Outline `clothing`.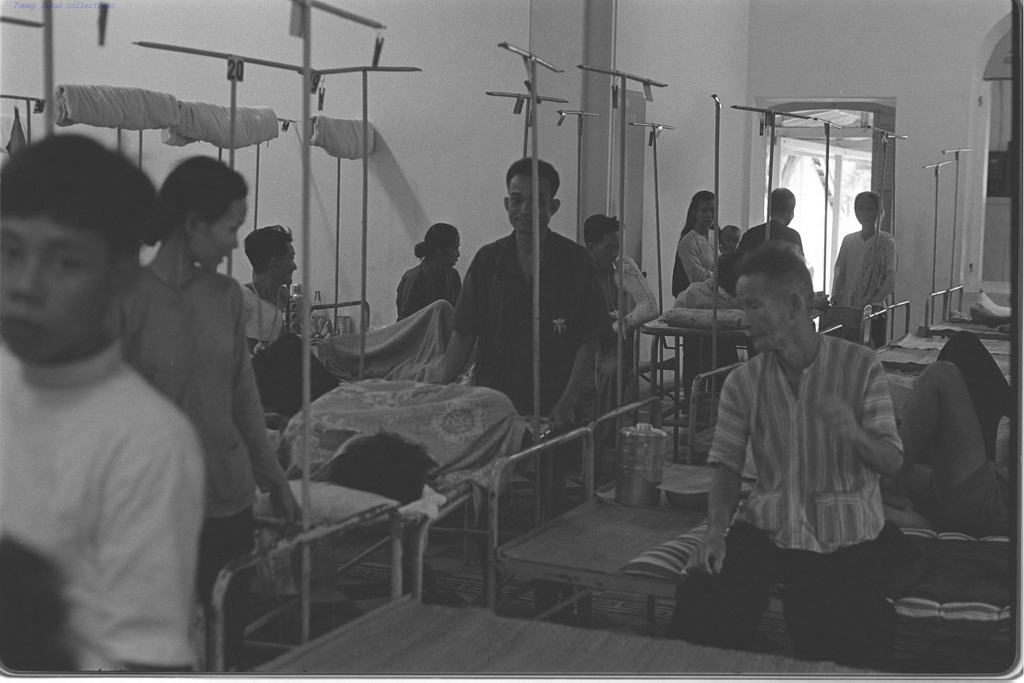
Outline: region(672, 192, 722, 403).
